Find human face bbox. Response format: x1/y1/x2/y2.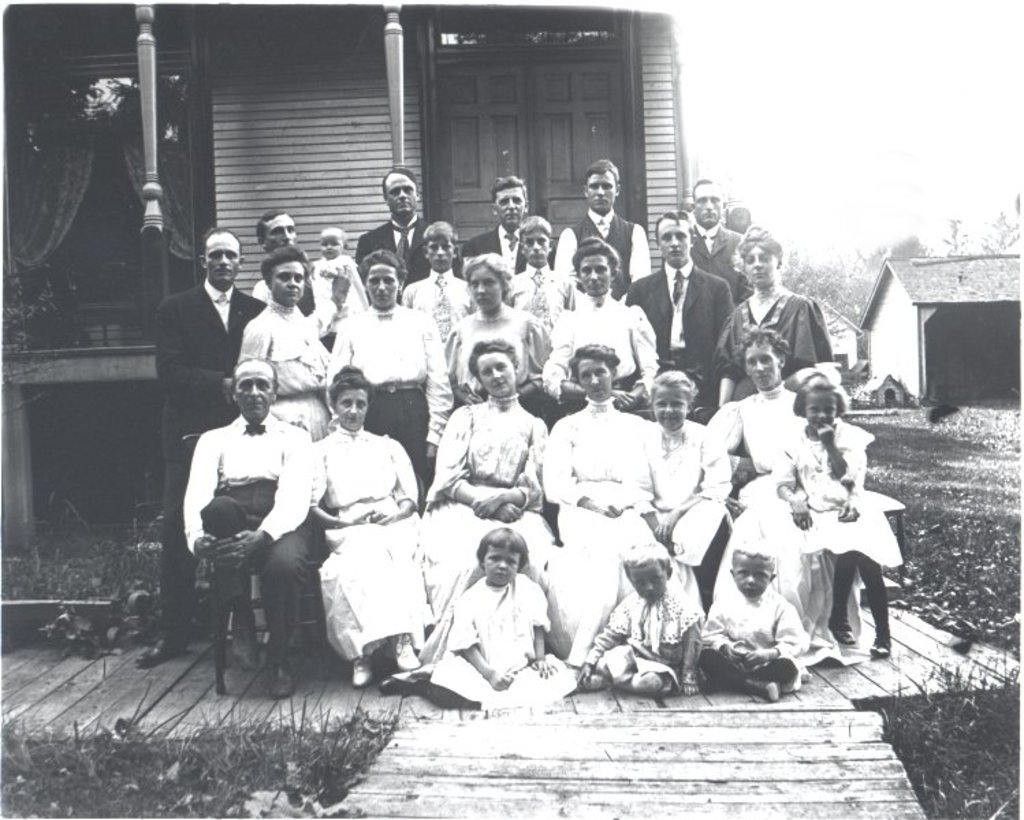
576/357/611/403.
